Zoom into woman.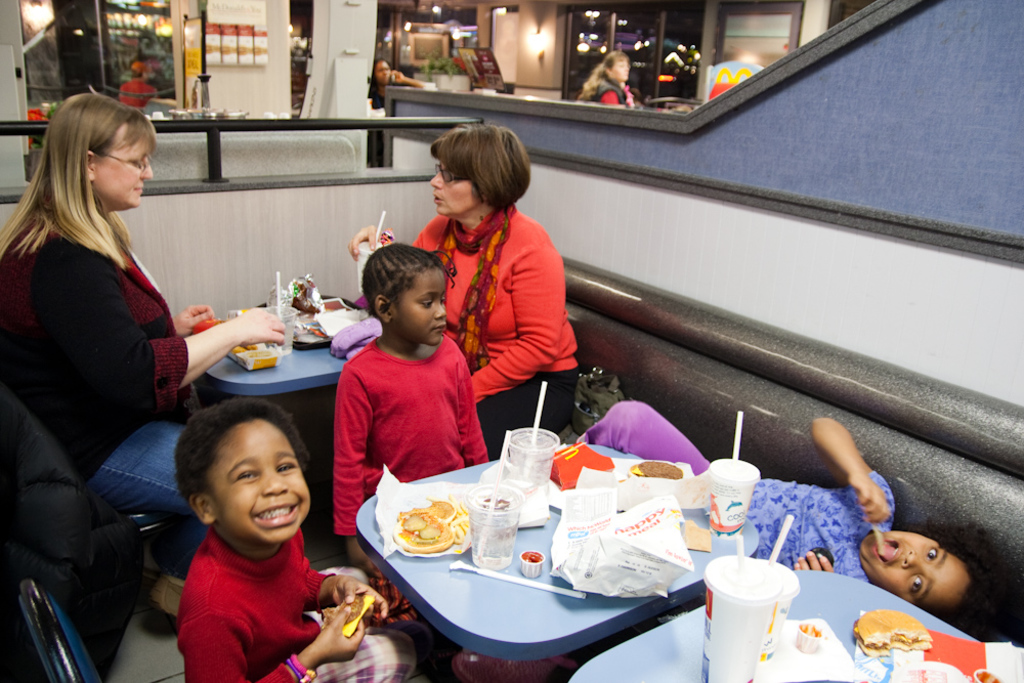
Zoom target: [345, 123, 589, 457].
